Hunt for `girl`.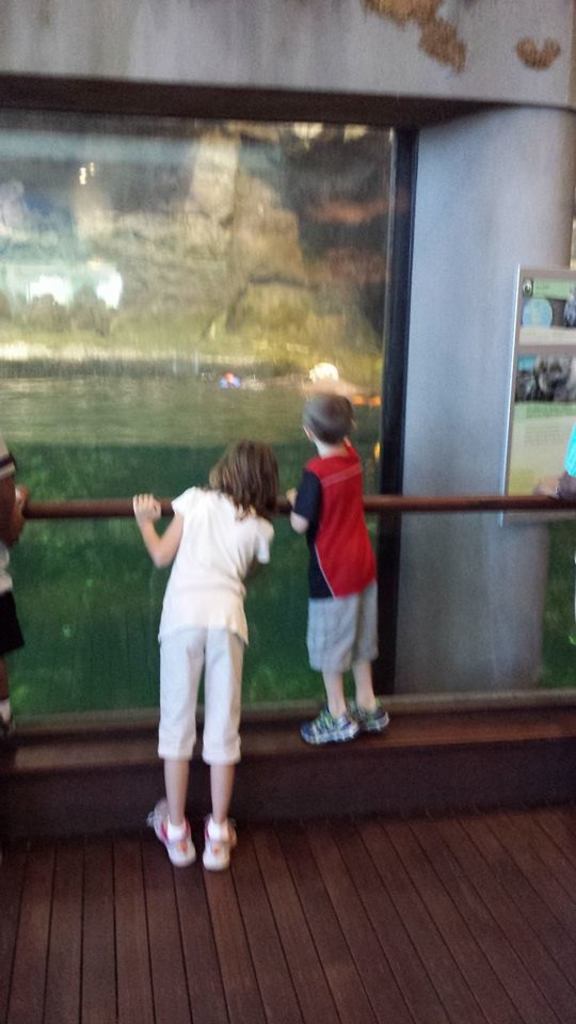
Hunted down at pyautogui.locateOnScreen(131, 441, 277, 871).
